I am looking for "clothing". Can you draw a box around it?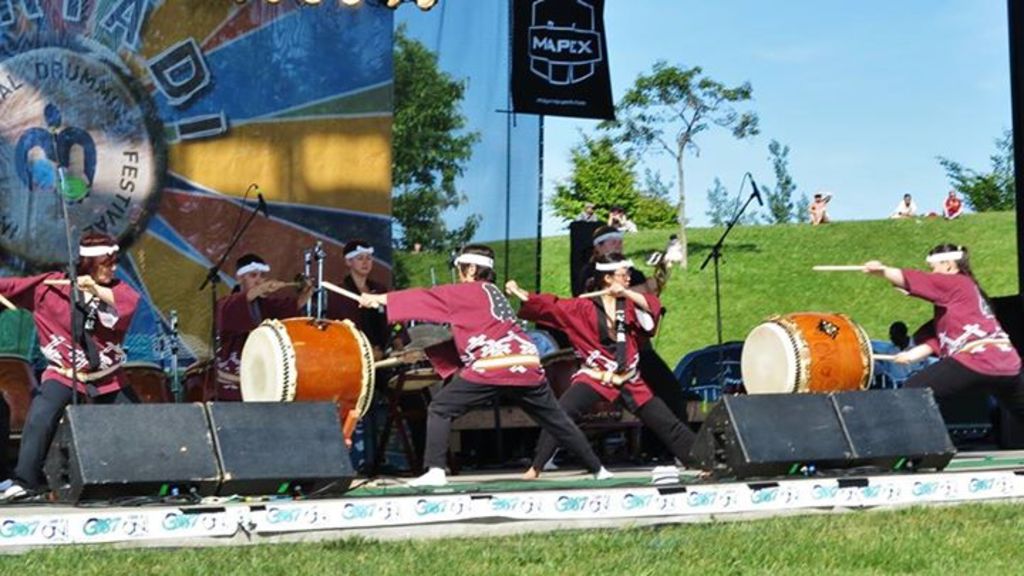
Sure, the bounding box is 213:277:310:387.
